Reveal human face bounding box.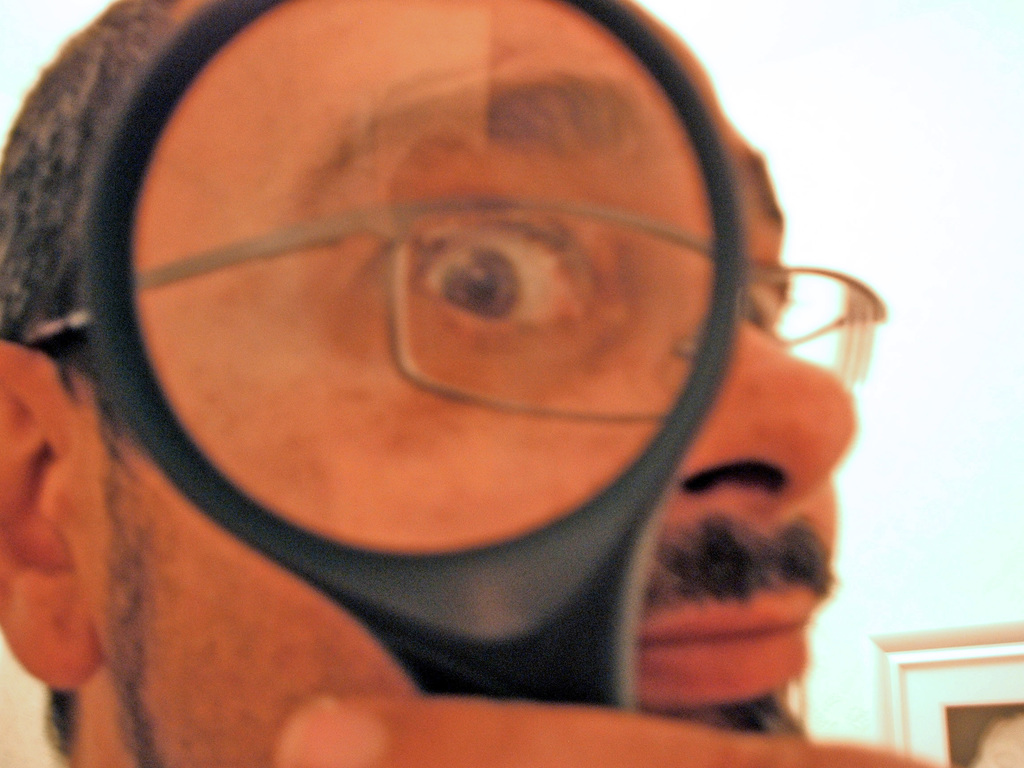
Revealed: left=76, top=0, right=859, bottom=767.
